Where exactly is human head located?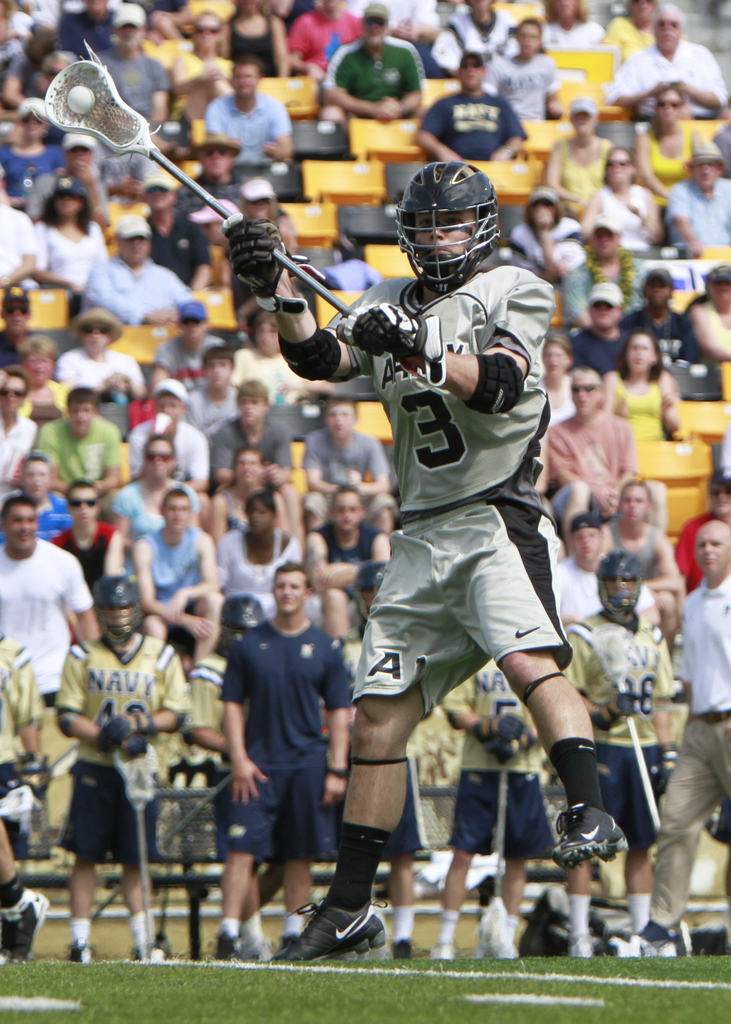
Its bounding box is (left=625, top=0, right=655, bottom=33).
